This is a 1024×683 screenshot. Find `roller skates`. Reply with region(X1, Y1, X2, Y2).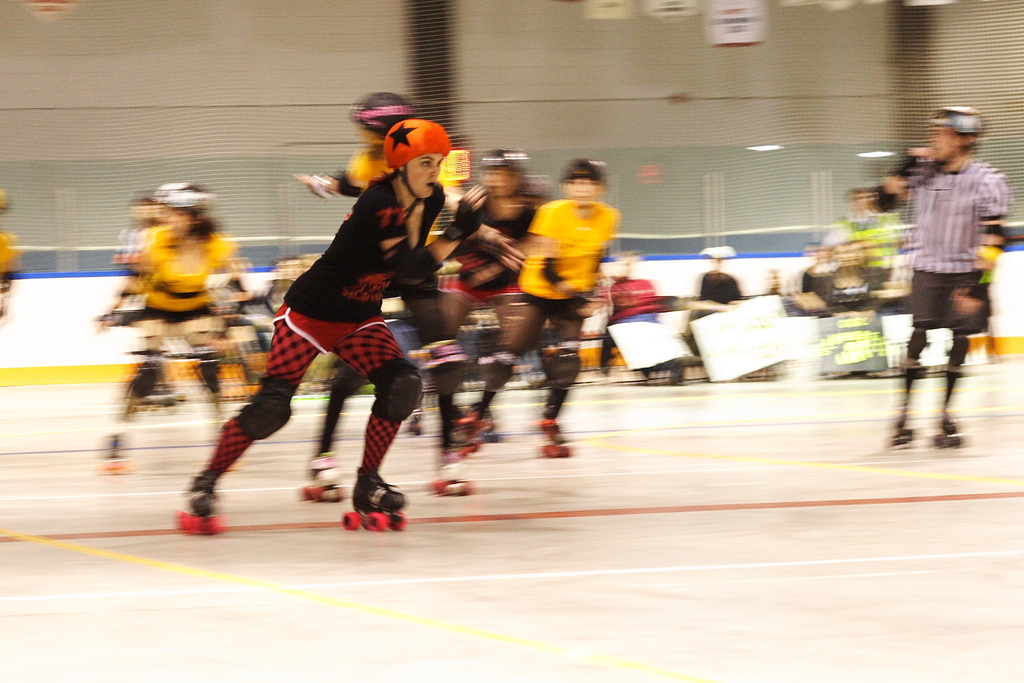
region(296, 452, 349, 508).
